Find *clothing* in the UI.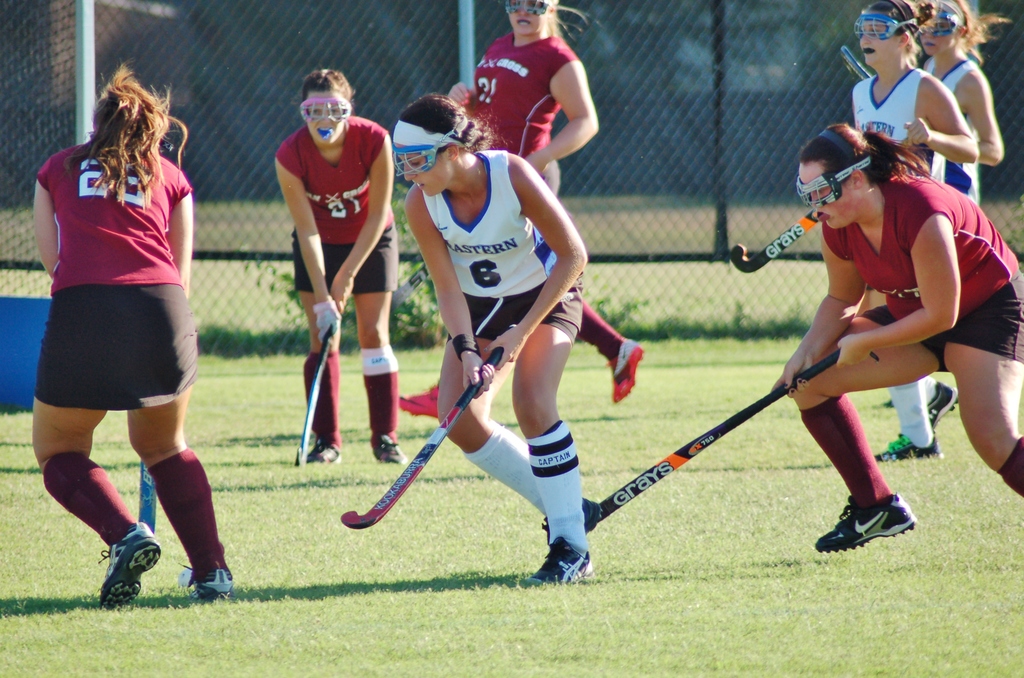
UI element at (x1=473, y1=29, x2=586, y2=318).
